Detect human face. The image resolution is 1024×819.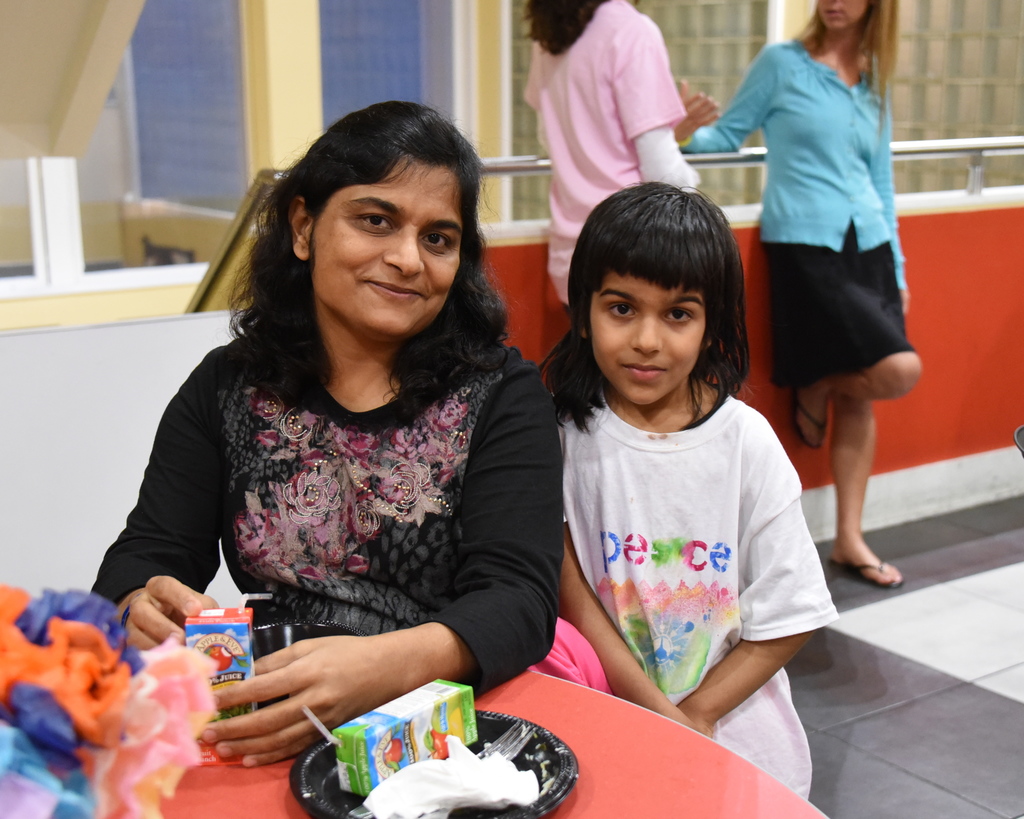
pyautogui.locateOnScreen(310, 161, 461, 333).
